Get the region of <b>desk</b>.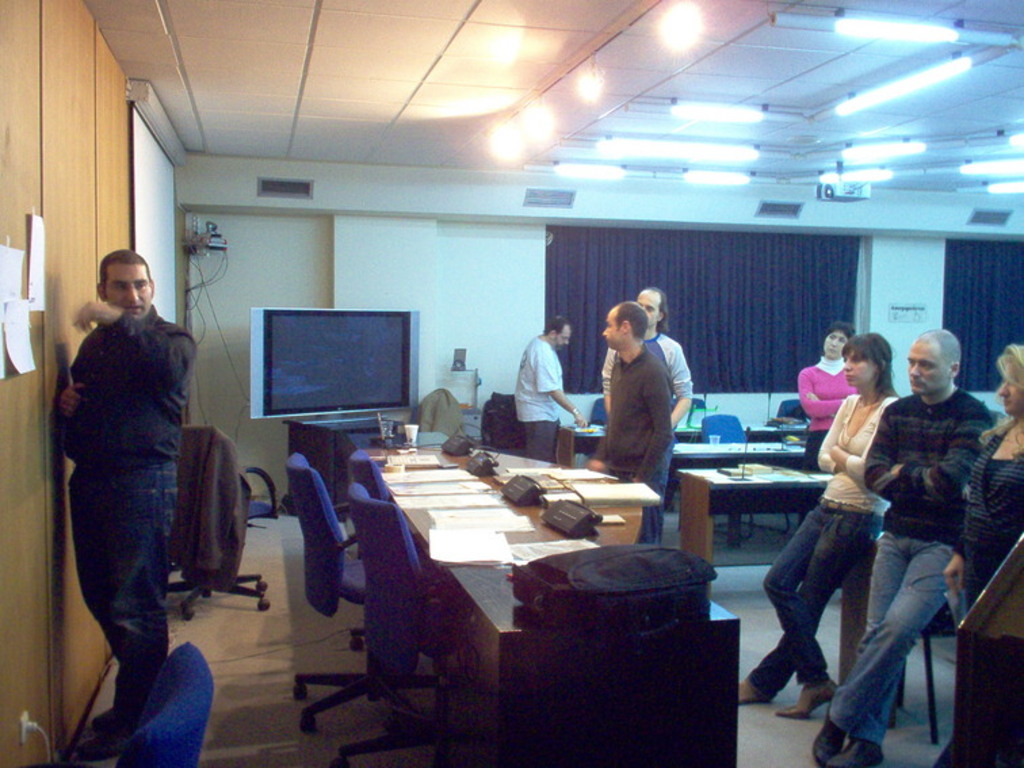
(301, 440, 746, 740).
